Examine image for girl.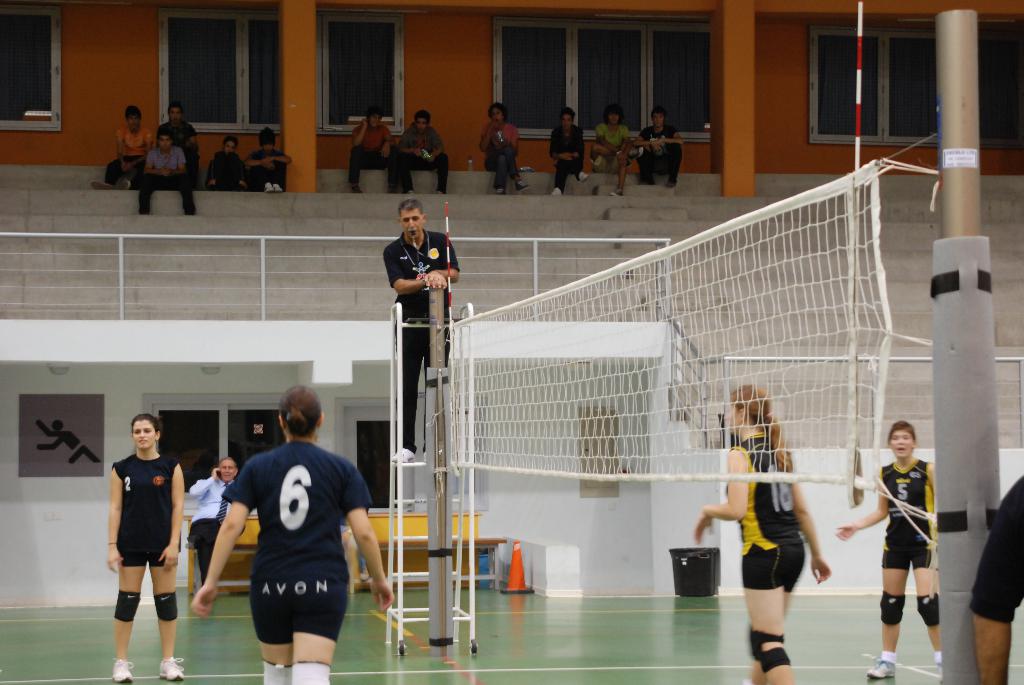
Examination result: [left=106, top=414, right=185, bottom=684].
